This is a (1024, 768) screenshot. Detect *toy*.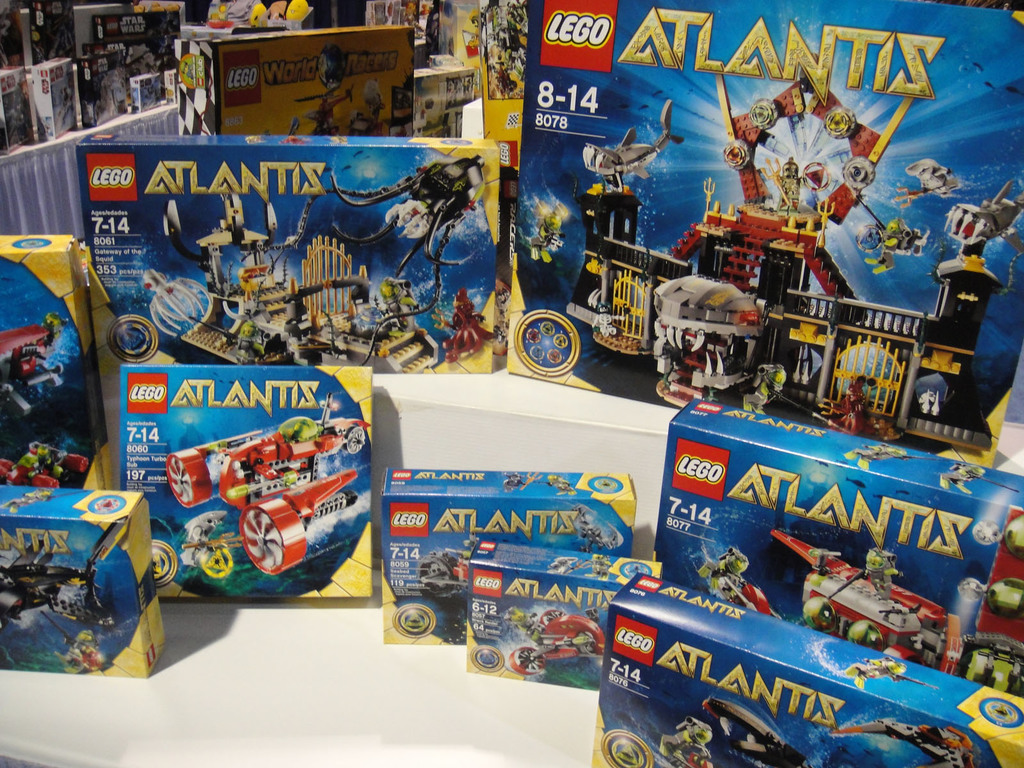
x1=562 y1=74 x2=1023 y2=454.
